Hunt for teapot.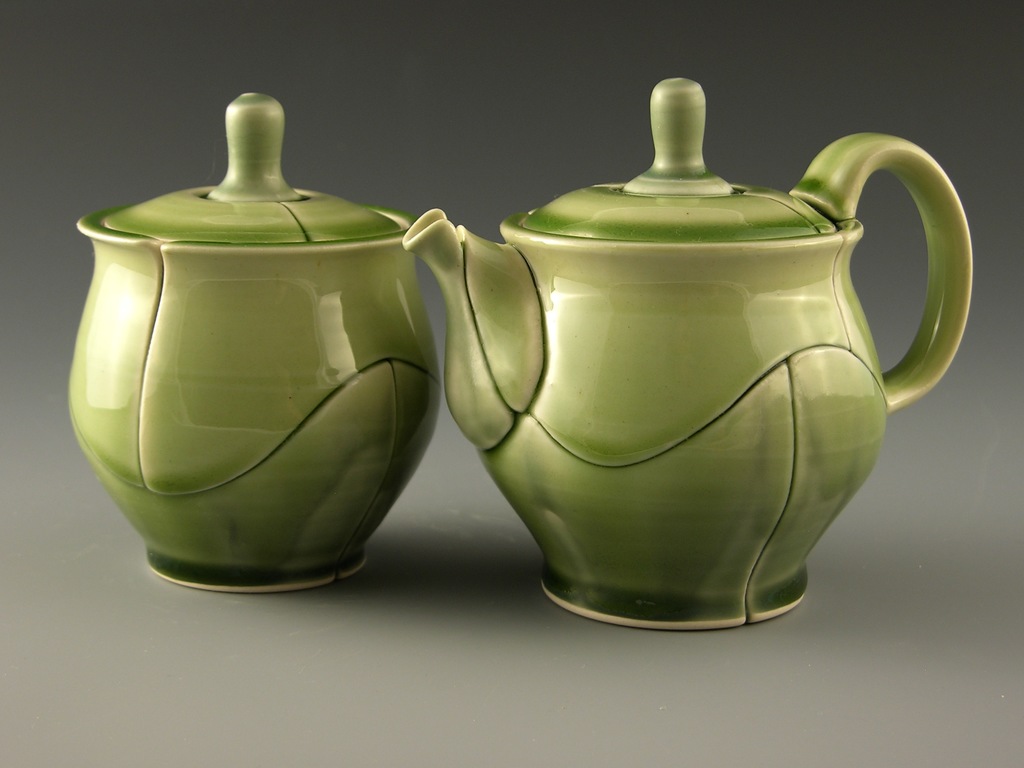
Hunted down at 403:76:973:634.
